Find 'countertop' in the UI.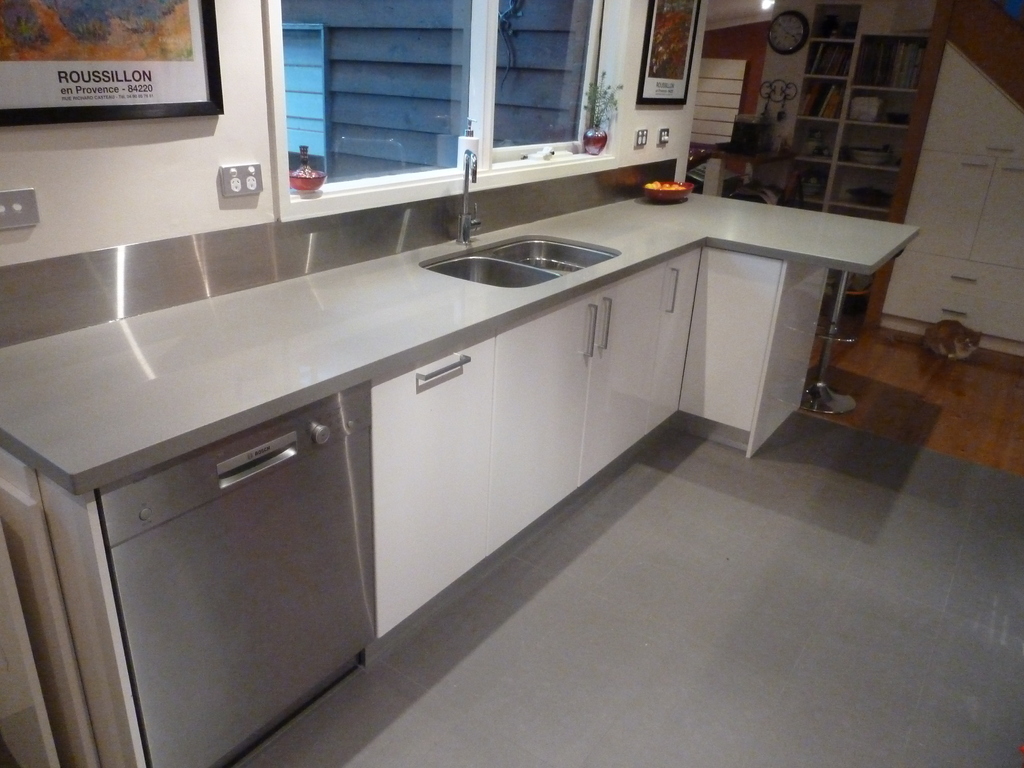
UI element at x1=0, y1=180, x2=917, y2=496.
